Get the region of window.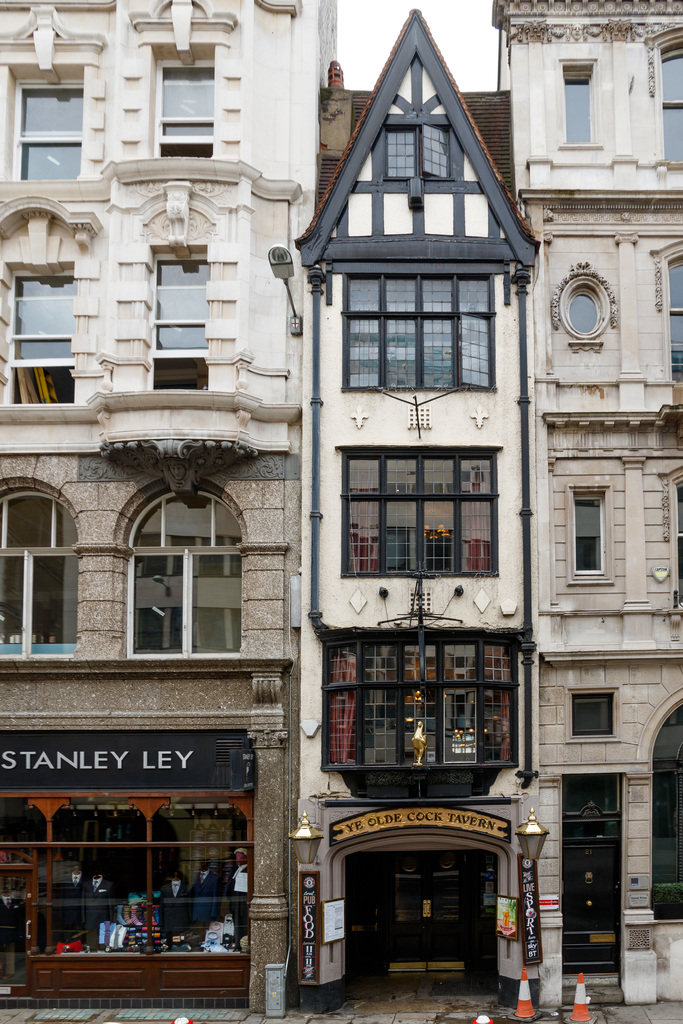
[left=8, top=81, right=94, bottom=184].
